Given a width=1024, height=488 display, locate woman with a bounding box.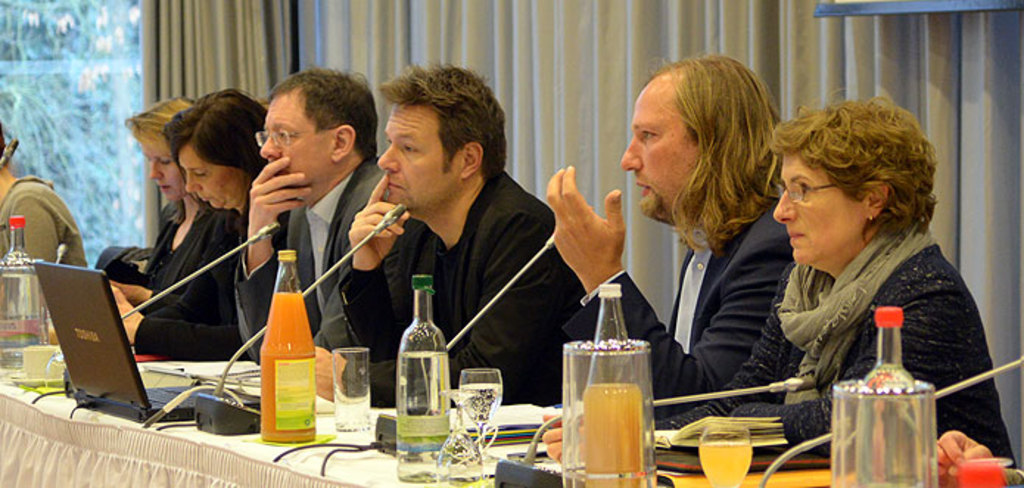
Located: locate(737, 99, 987, 456).
